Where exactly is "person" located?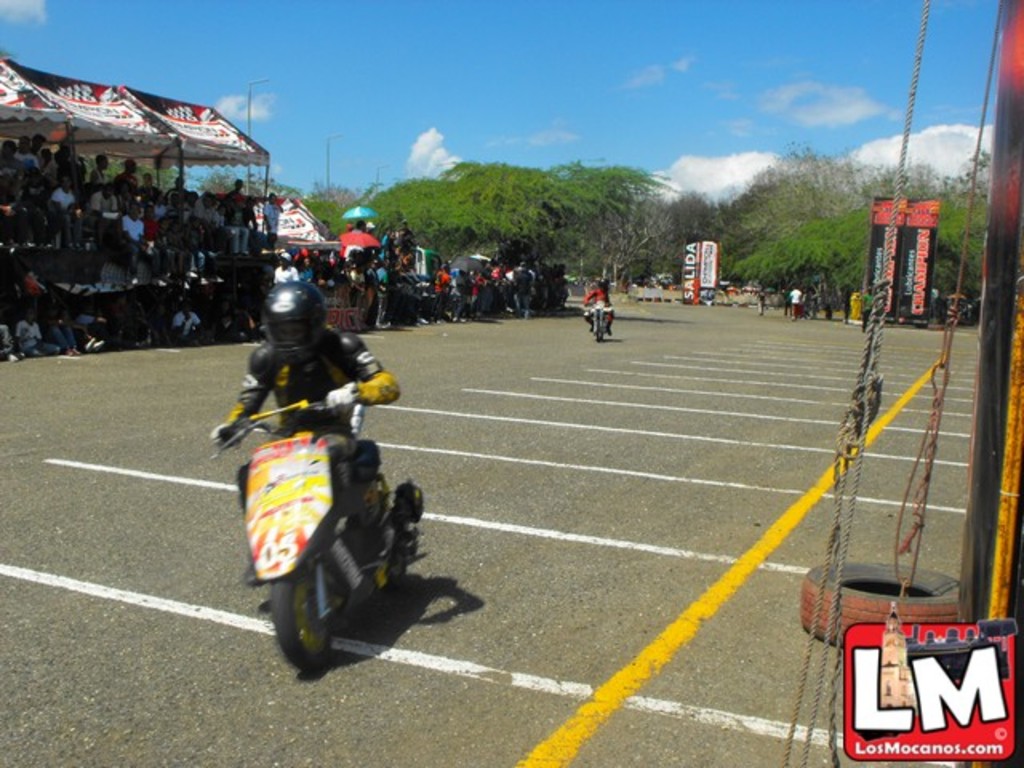
Its bounding box is l=582, t=277, r=614, b=334.
